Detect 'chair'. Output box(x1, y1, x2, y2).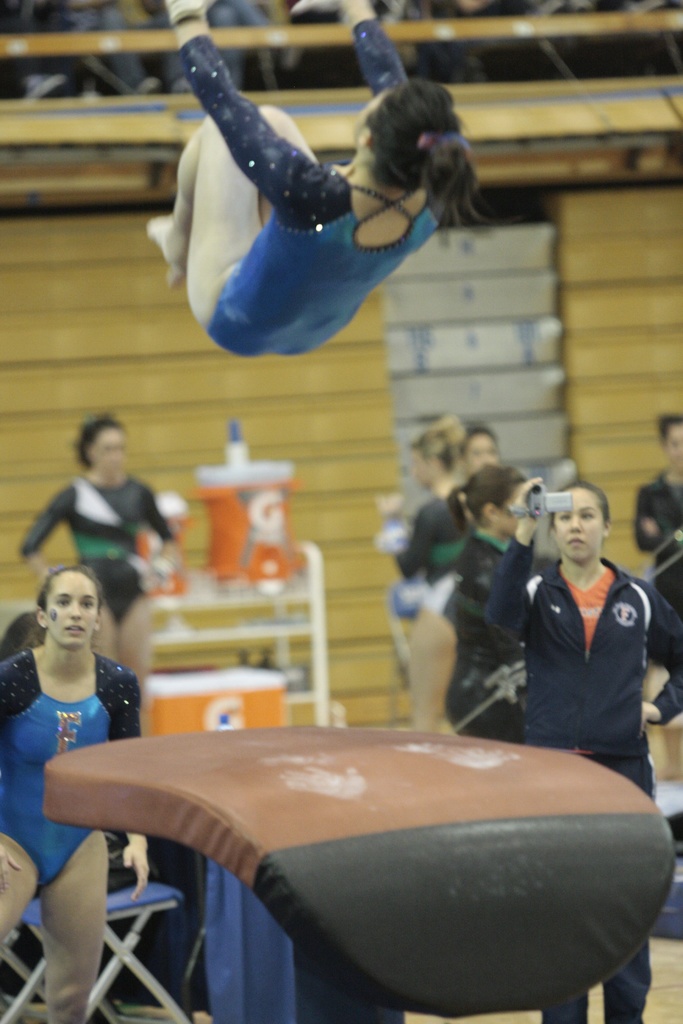
box(0, 854, 209, 1023).
